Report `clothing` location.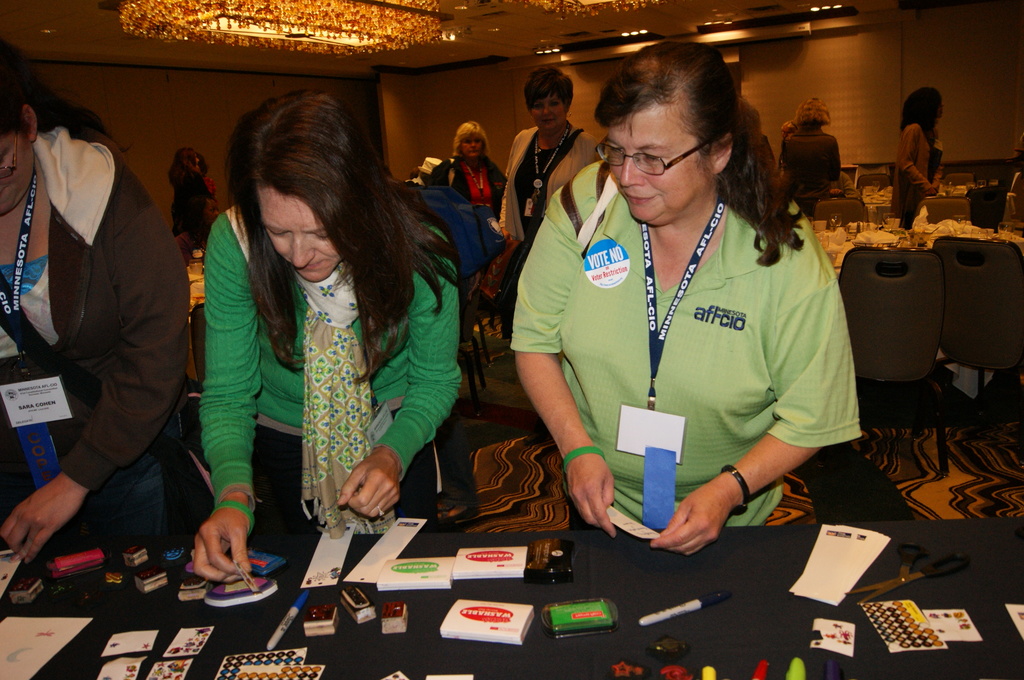
Report: 780, 117, 847, 204.
